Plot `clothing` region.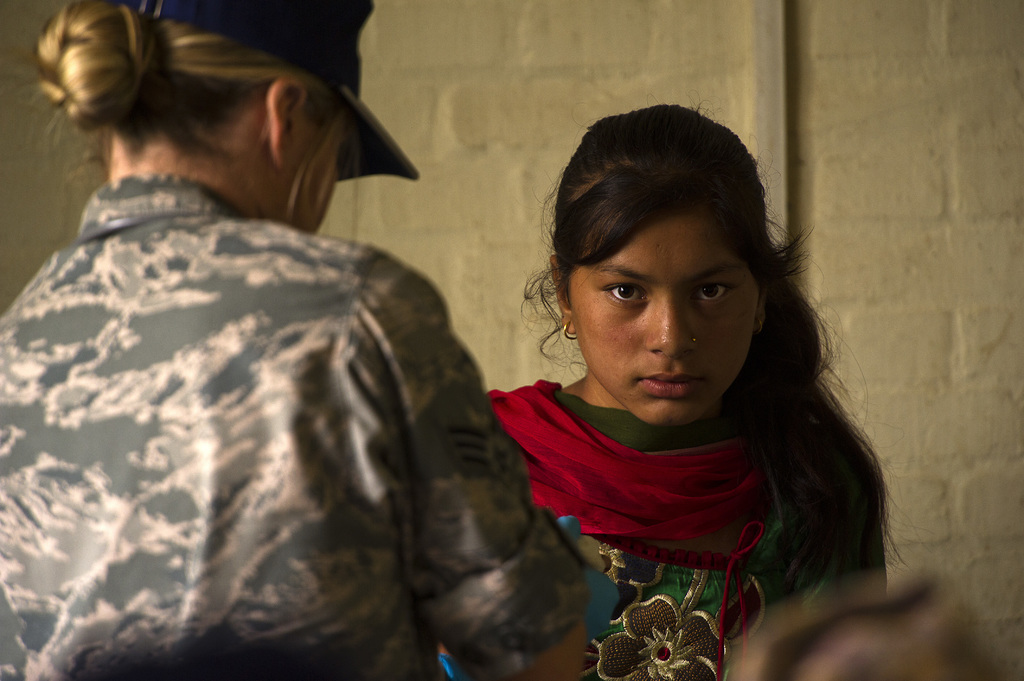
Plotted at 35:66:617:680.
